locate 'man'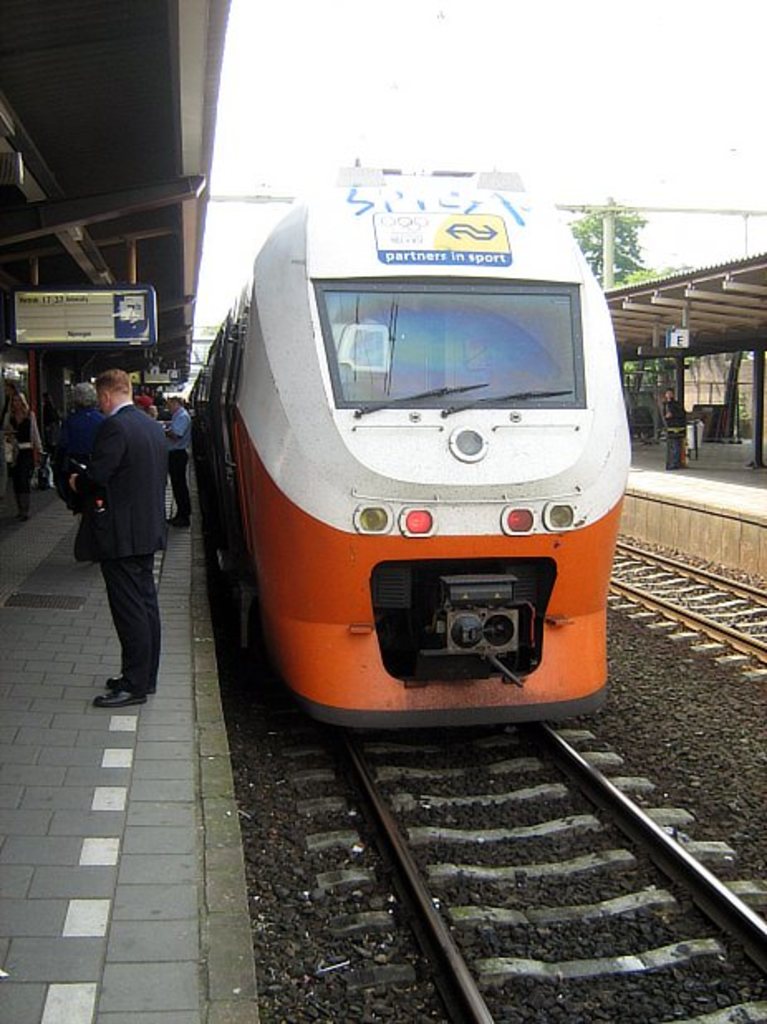
crop(161, 396, 192, 527)
